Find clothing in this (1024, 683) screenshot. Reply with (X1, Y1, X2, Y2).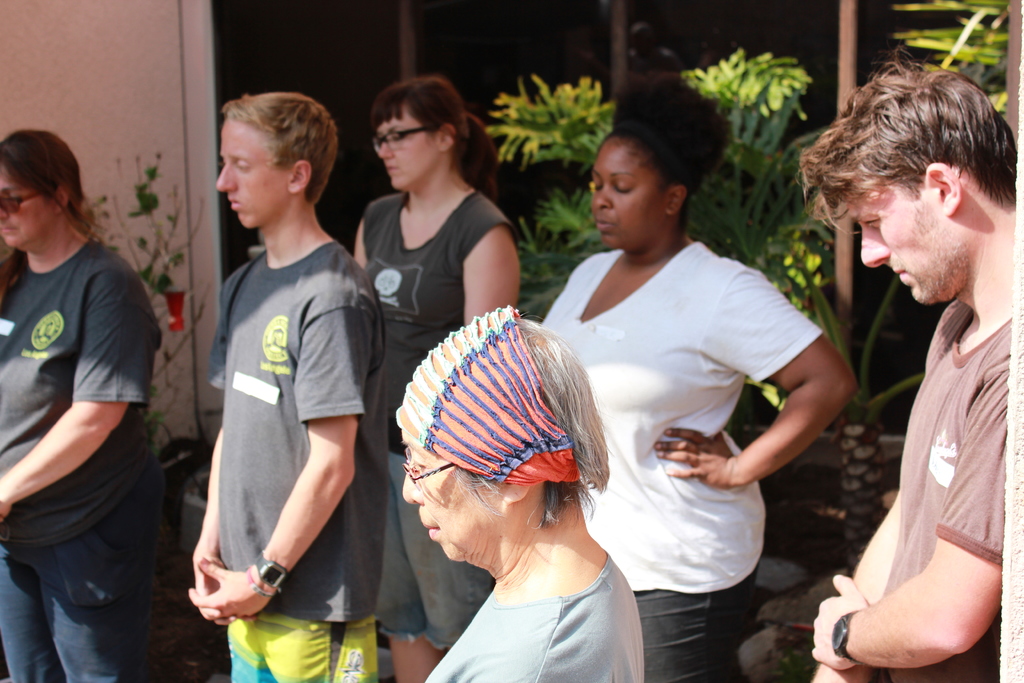
(351, 185, 522, 652).
